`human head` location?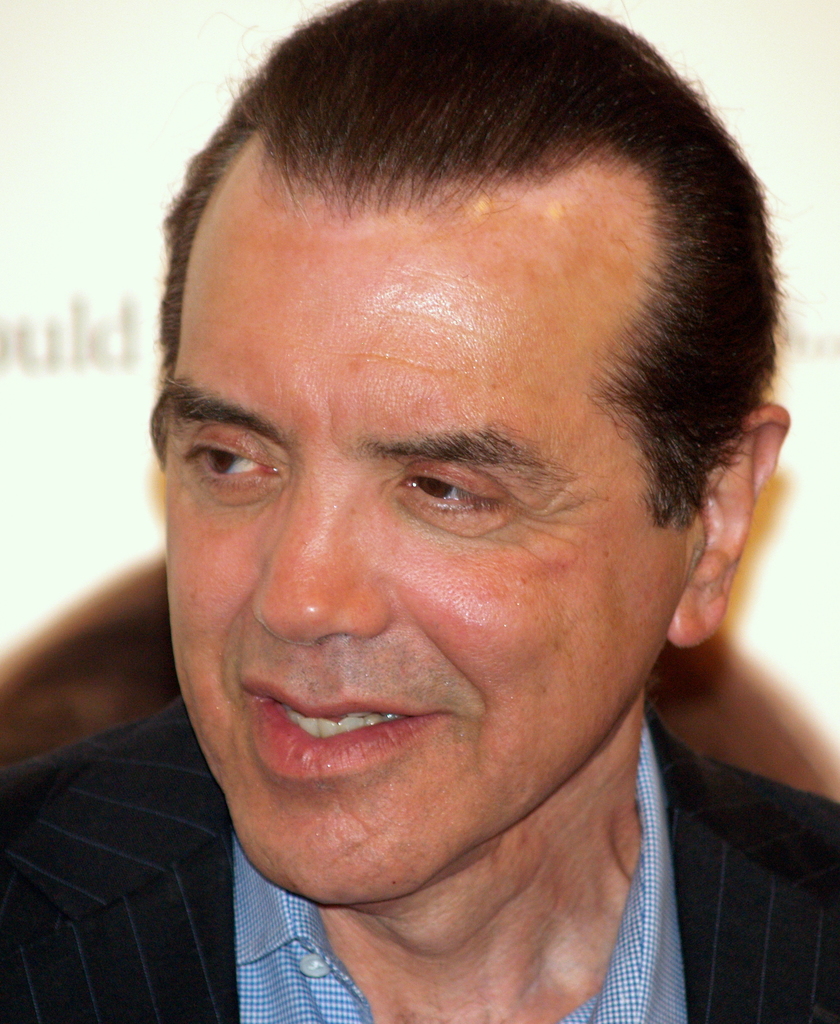
[x1=154, y1=41, x2=752, y2=860]
